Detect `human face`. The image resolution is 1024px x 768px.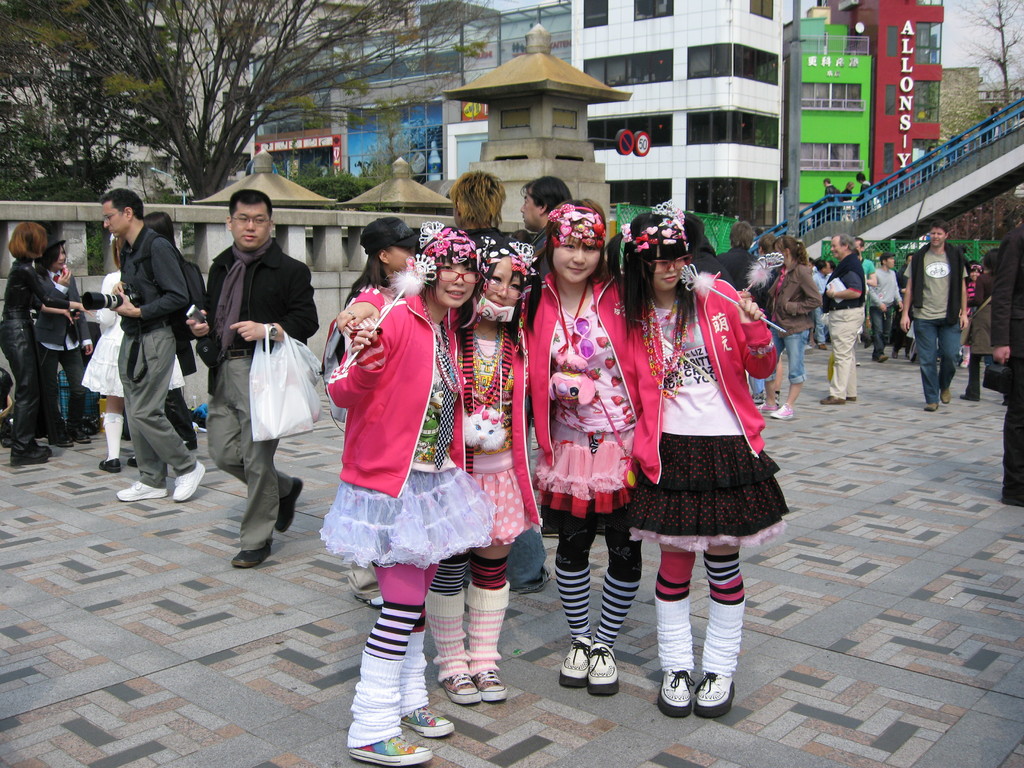
x1=55, y1=247, x2=65, y2=268.
